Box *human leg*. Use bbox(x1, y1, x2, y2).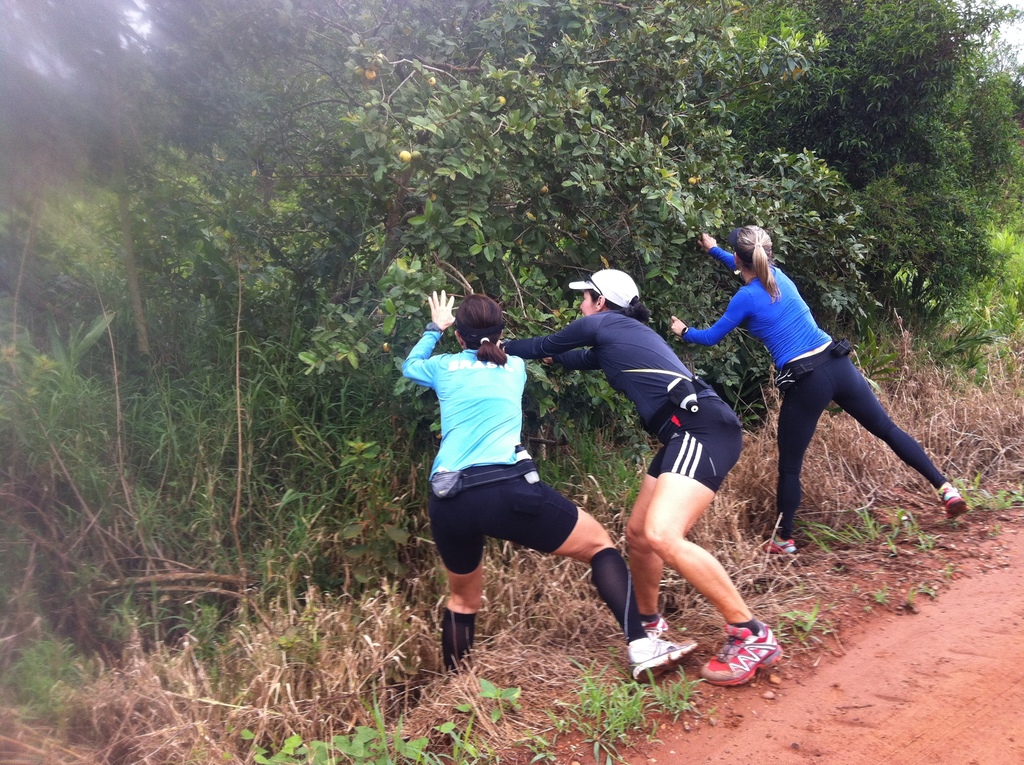
bbox(819, 342, 970, 523).
